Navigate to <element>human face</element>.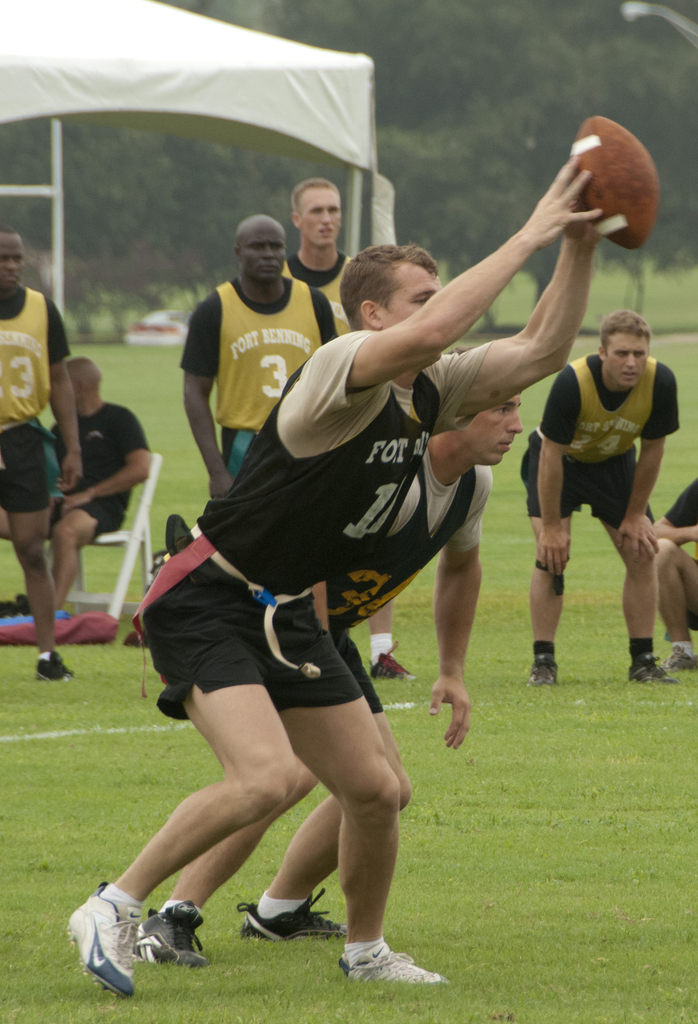
Navigation target: <box>385,263,443,366</box>.
